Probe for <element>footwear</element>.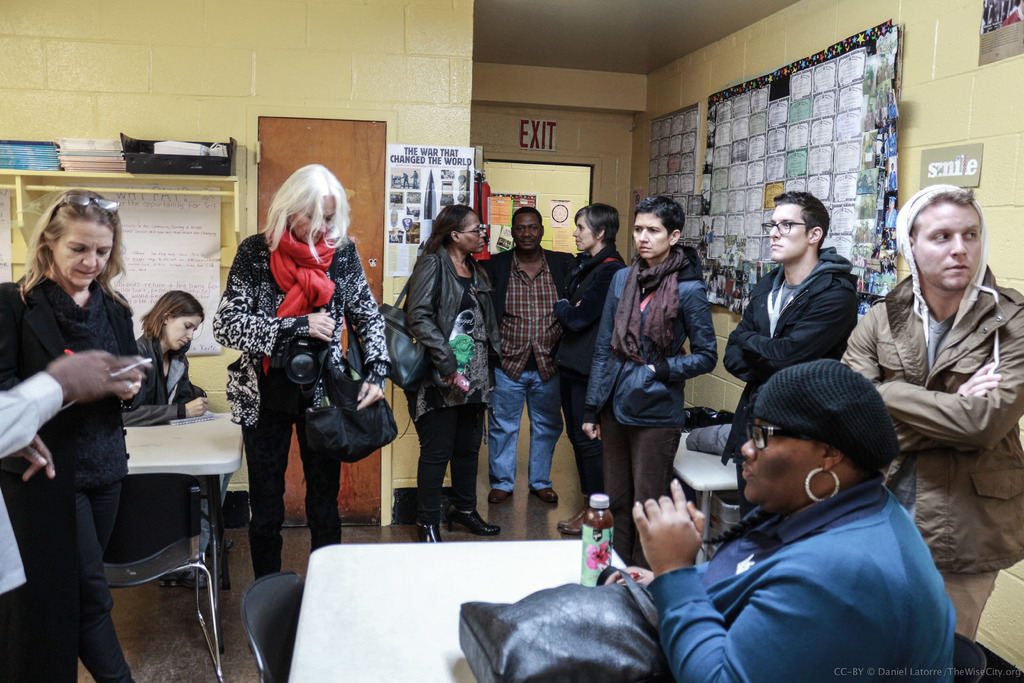
Probe result: detection(487, 483, 512, 503).
